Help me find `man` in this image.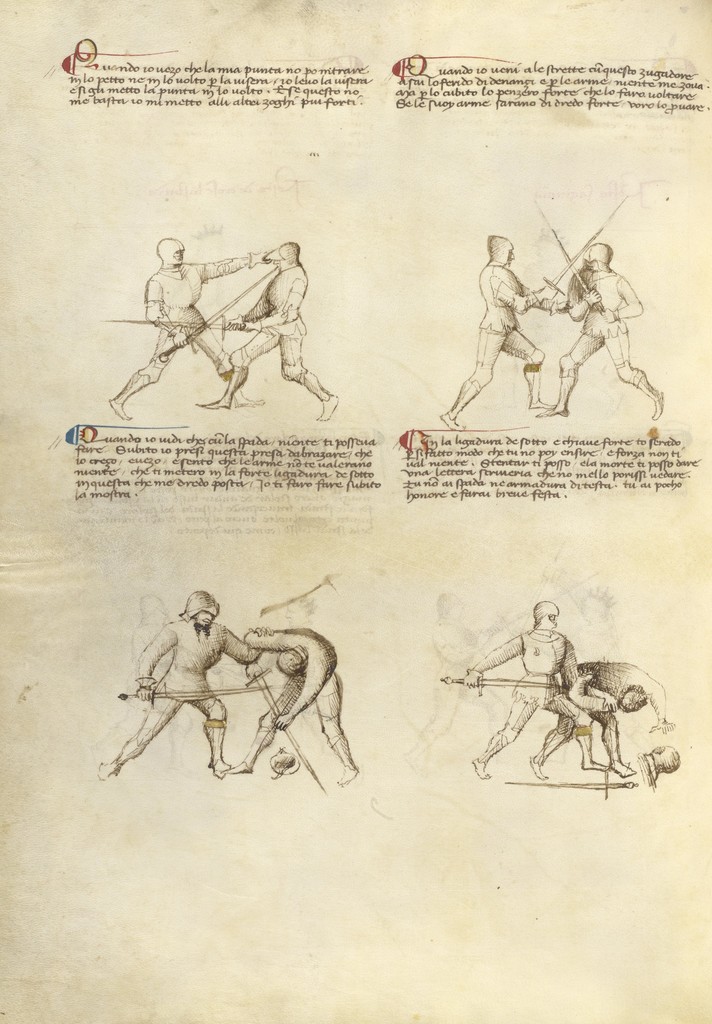
Found it: (534, 242, 663, 417).
